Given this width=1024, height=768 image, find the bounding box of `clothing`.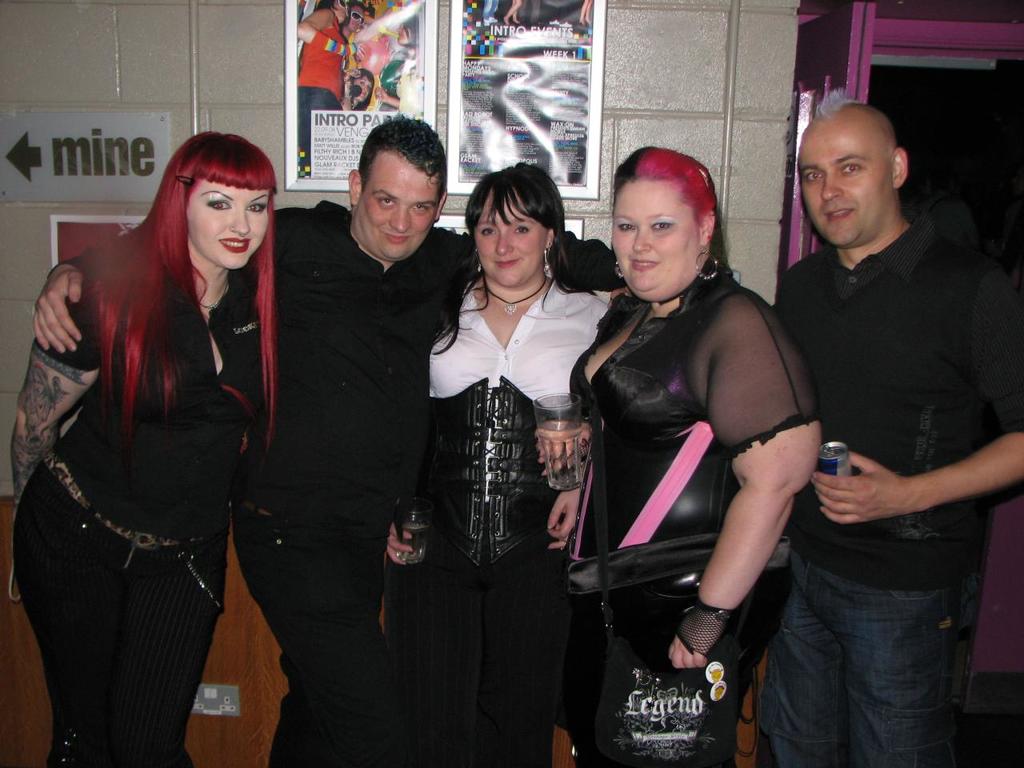
(764,114,1010,734).
